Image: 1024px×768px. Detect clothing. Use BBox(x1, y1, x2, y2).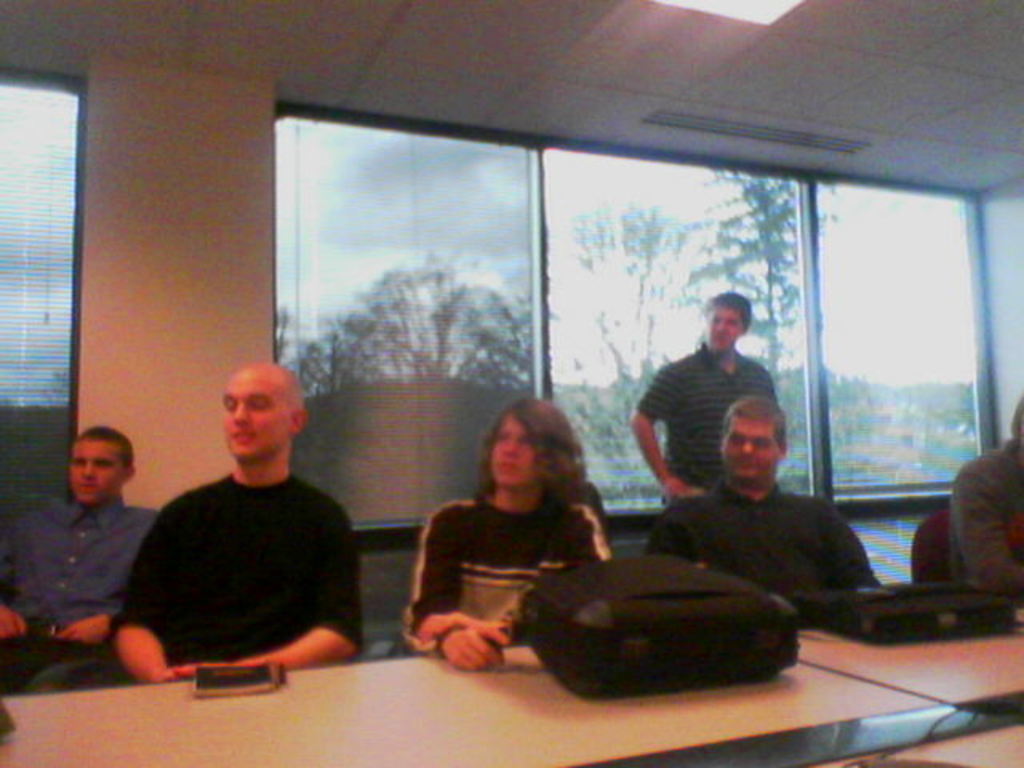
BBox(405, 501, 605, 642).
